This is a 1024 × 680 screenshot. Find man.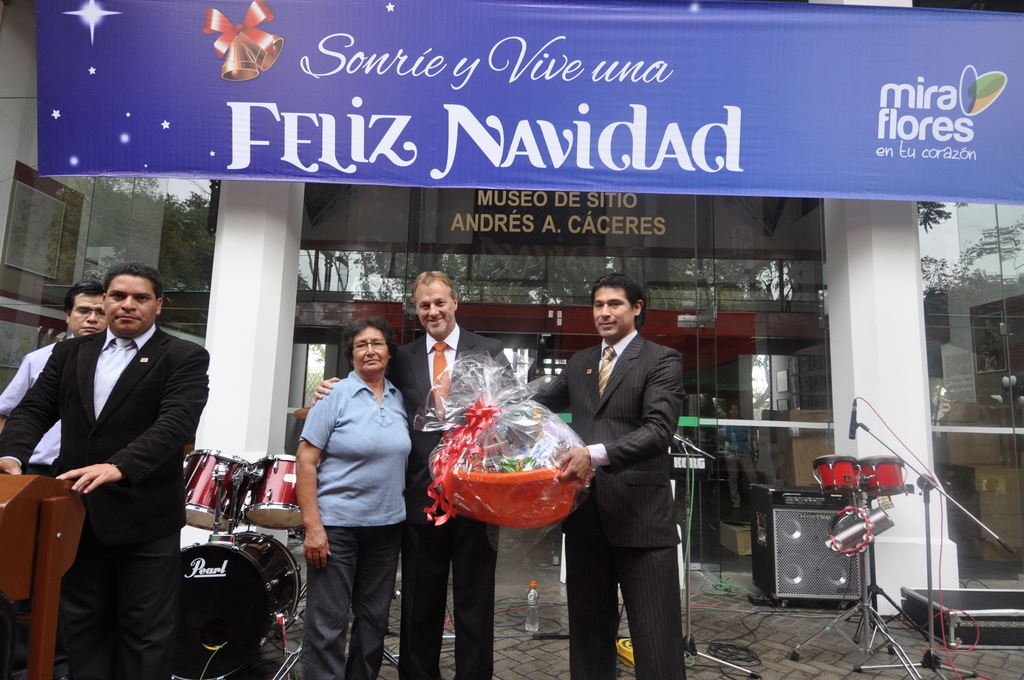
Bounding box: [0, 260, 209, 679].
